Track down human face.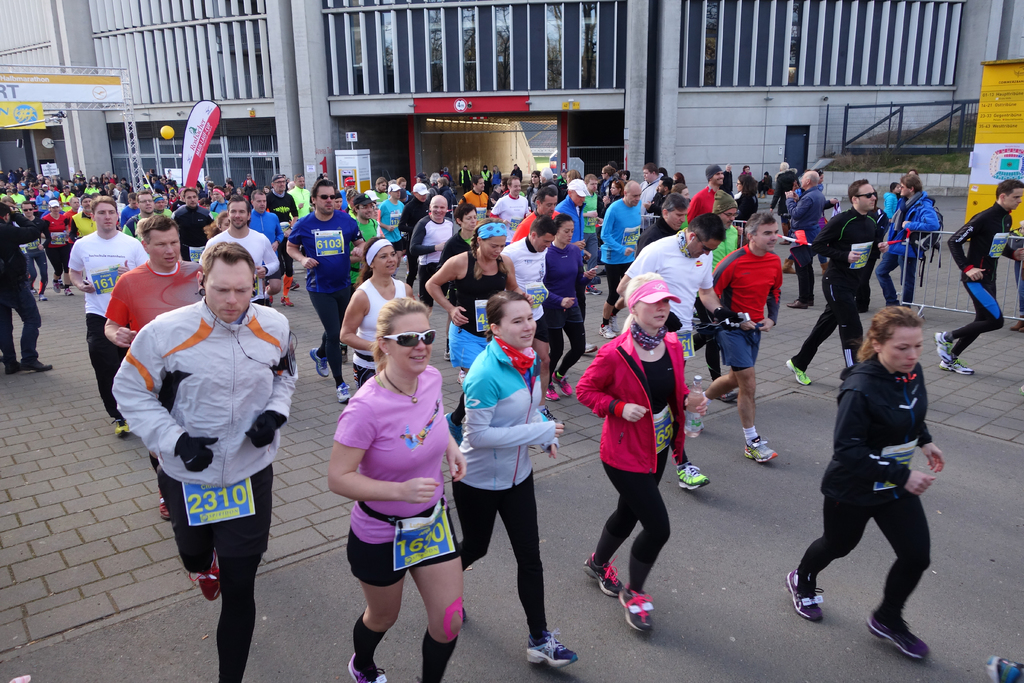
Tracked to 96,201,116,234.
